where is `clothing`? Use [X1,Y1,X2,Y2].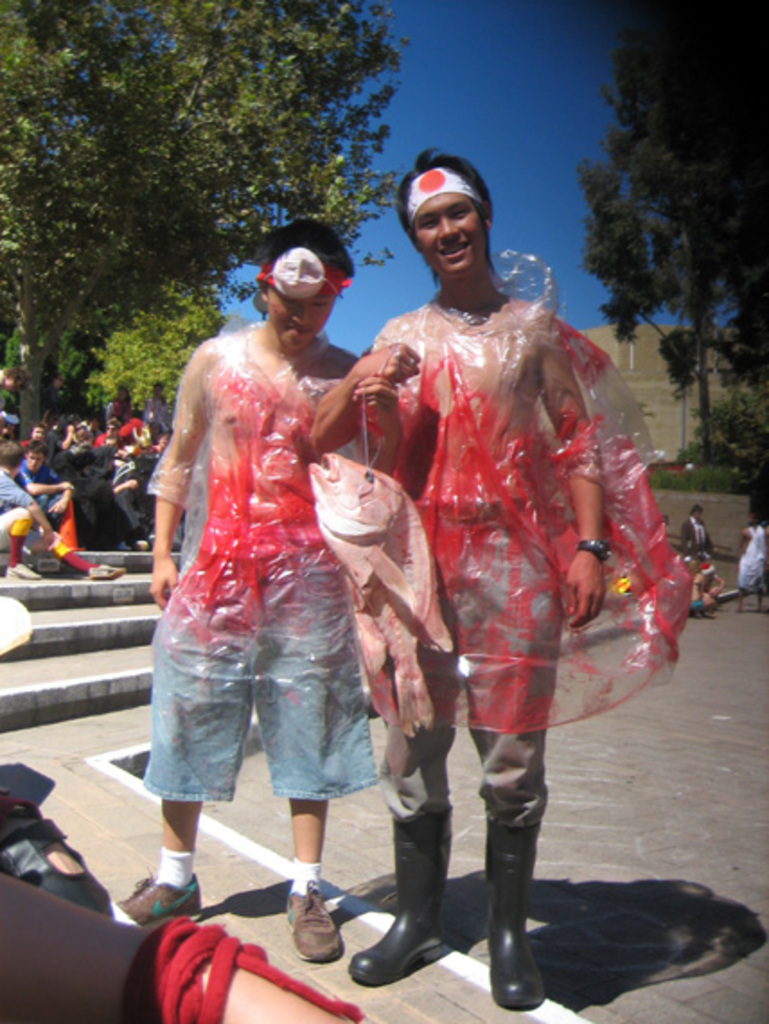
[672,516,717,555].
